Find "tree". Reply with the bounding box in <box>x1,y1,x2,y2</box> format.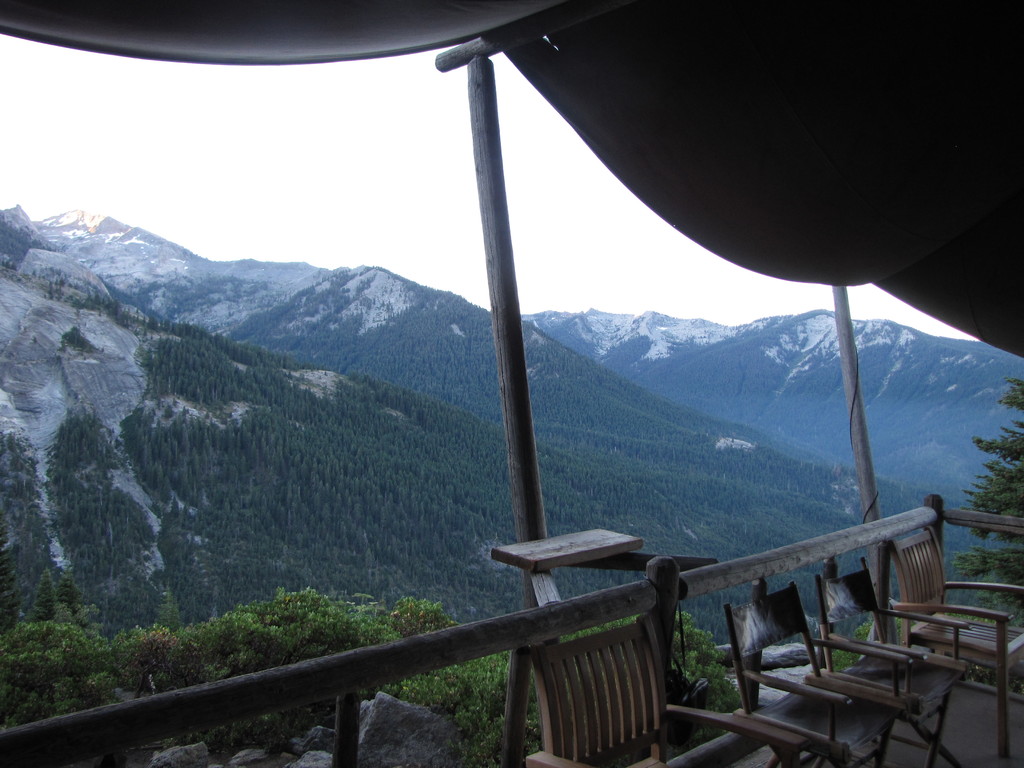
<box>949,364,1023,621</box>.
